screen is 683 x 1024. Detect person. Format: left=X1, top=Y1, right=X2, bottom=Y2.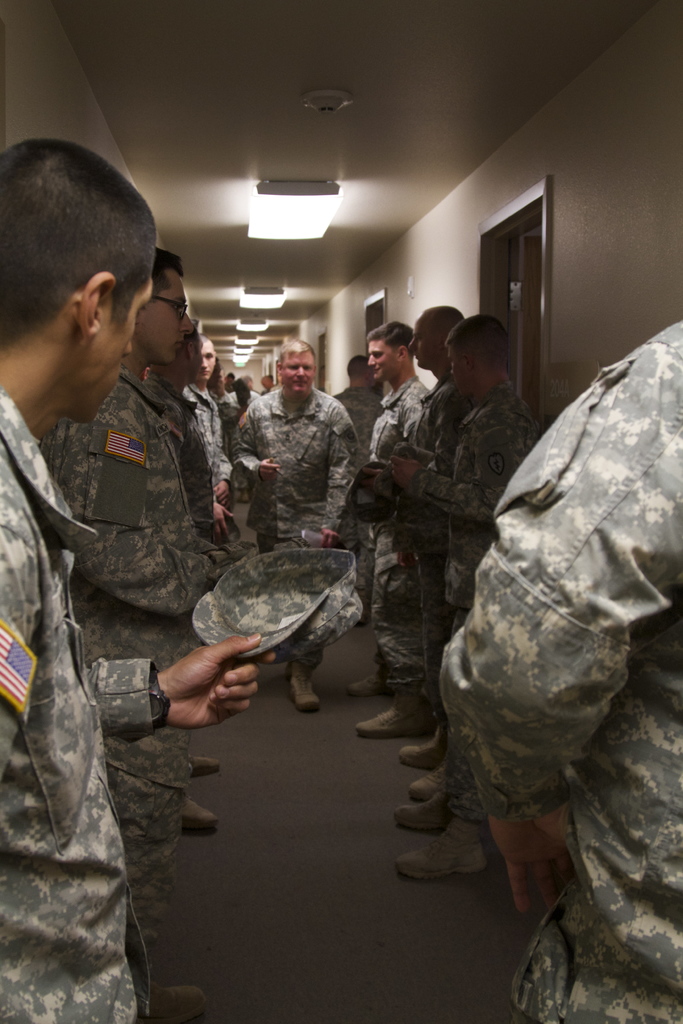
left=232, top=342, right=361, bottom=708.
